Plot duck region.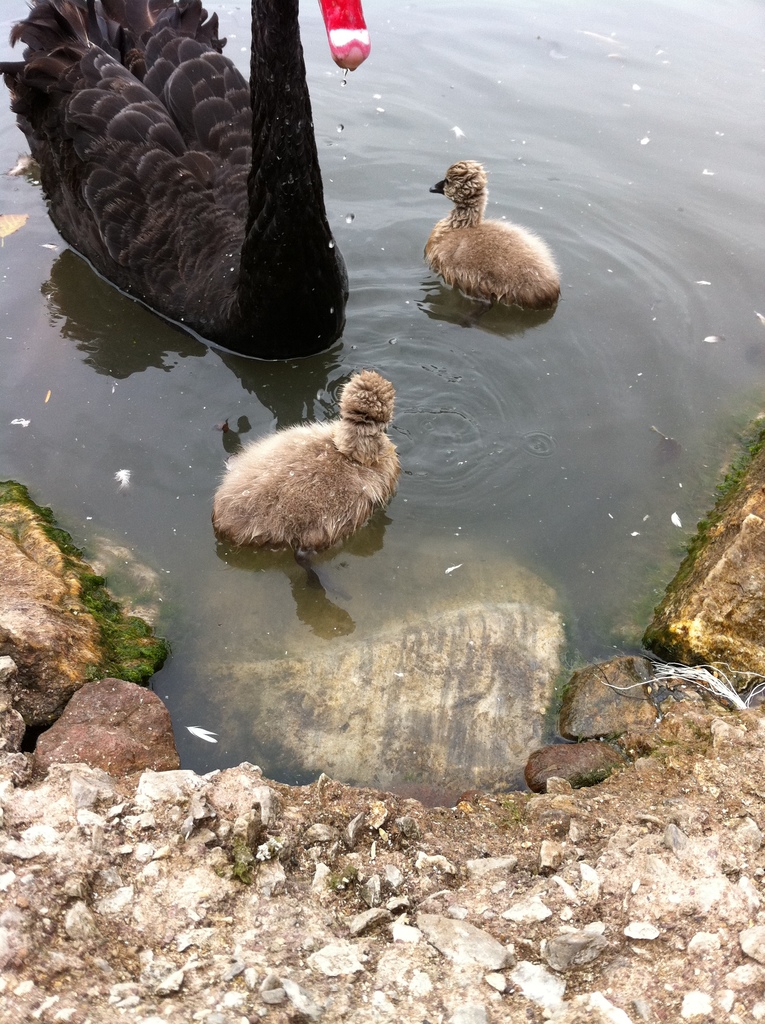
Plotted at x1=207 y1=366 x2=398 y2=554.
